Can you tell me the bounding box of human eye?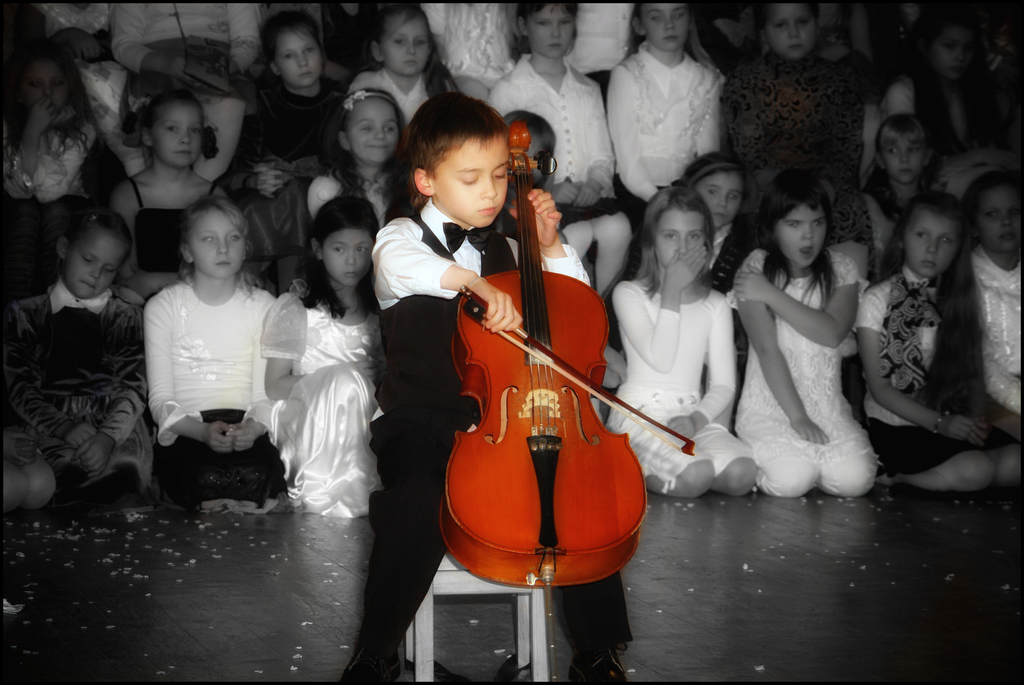
{"left": 560, "top": 19, "right": 573, "bottom": 25}.
